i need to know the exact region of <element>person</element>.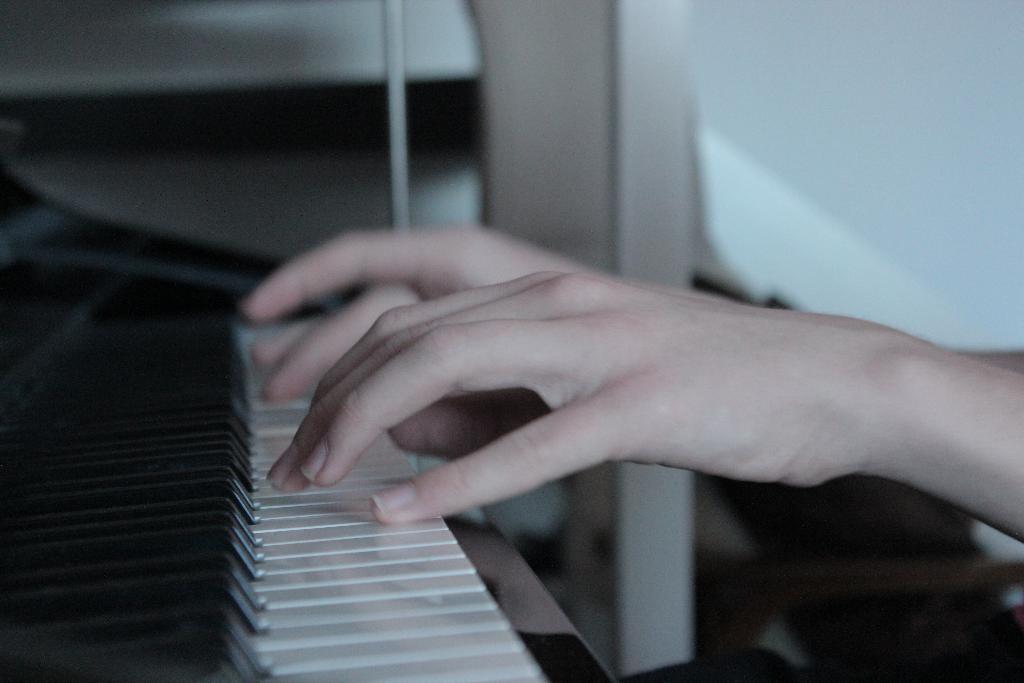
Region: [225, 205, 1023, 622].
